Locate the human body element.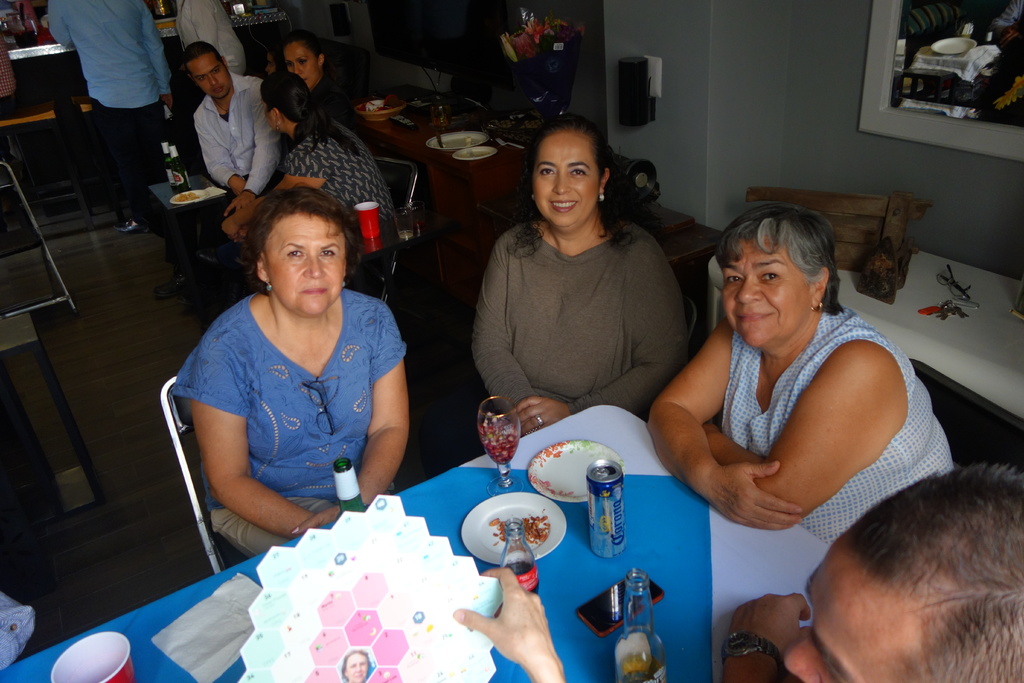
Element bbox: <bbox>650, 304, 951, 543</bbox>.
